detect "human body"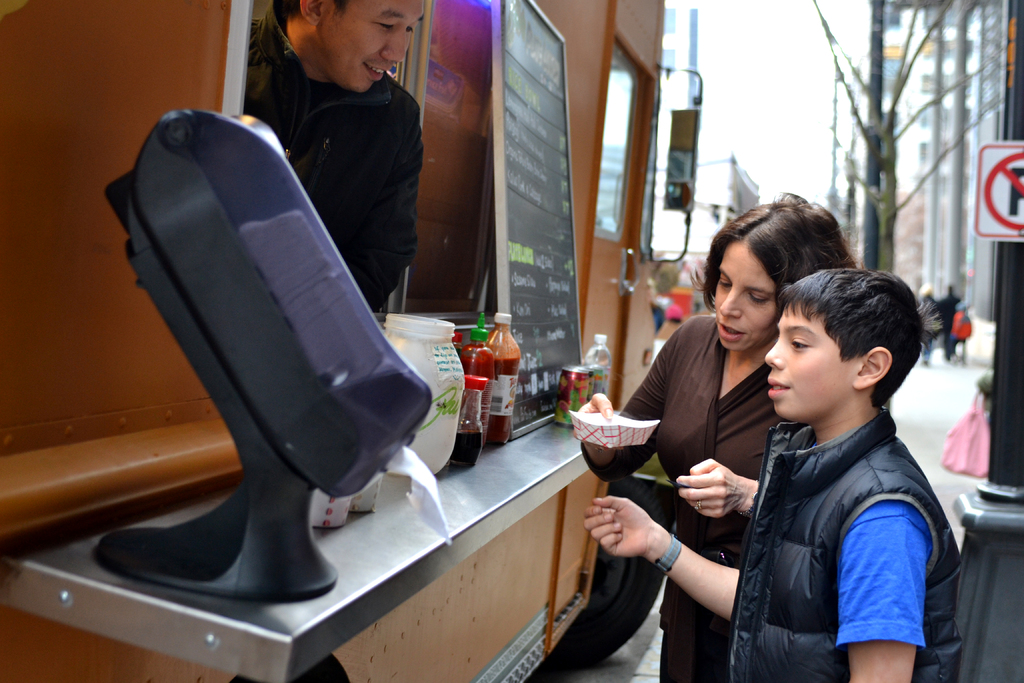
[left=573, top=186, right=852, bottom=682]
